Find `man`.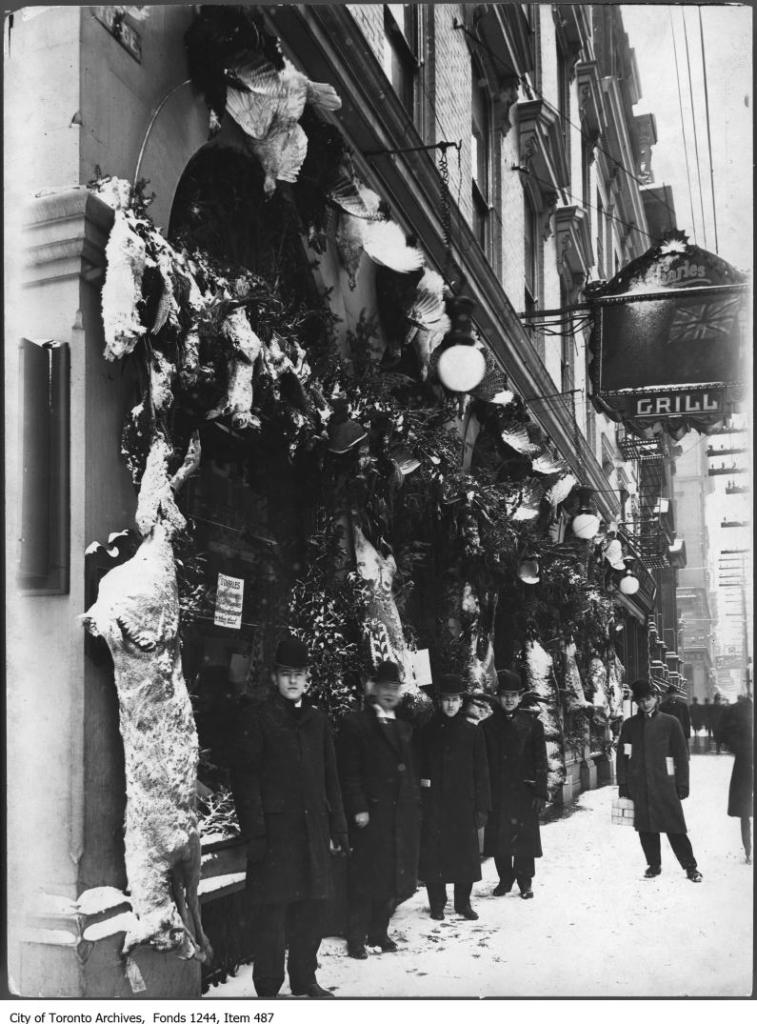
[left=471, top=674, right=551, bottom=899].
